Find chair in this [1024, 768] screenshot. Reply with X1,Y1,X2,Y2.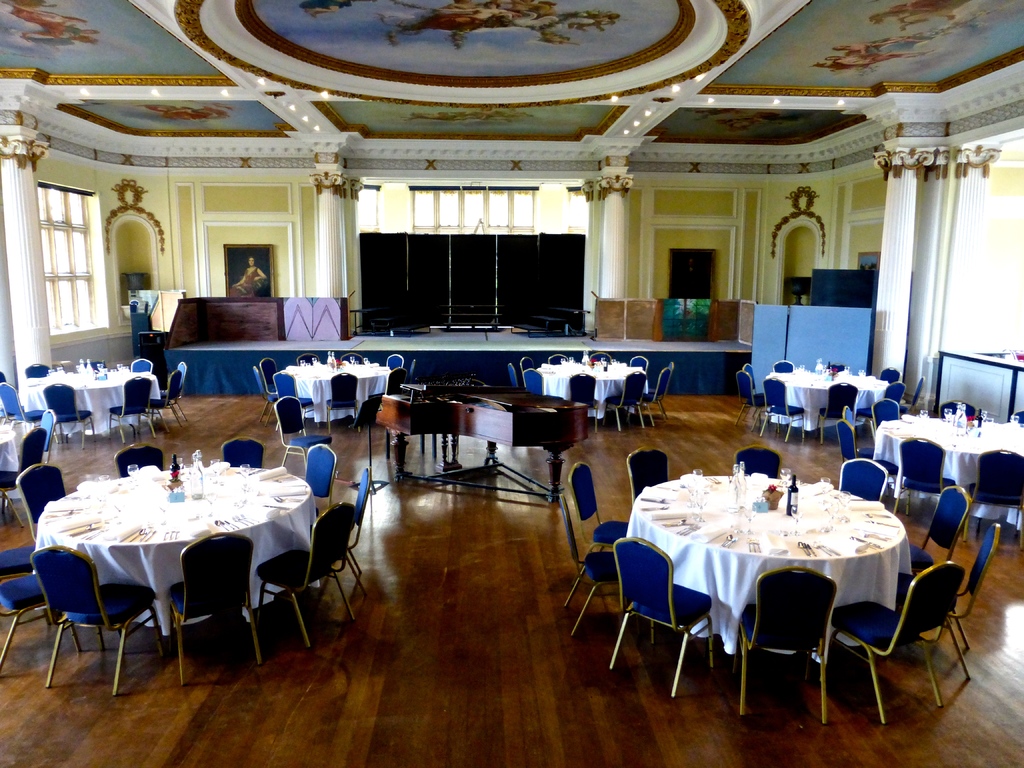
272,371,317,434.
